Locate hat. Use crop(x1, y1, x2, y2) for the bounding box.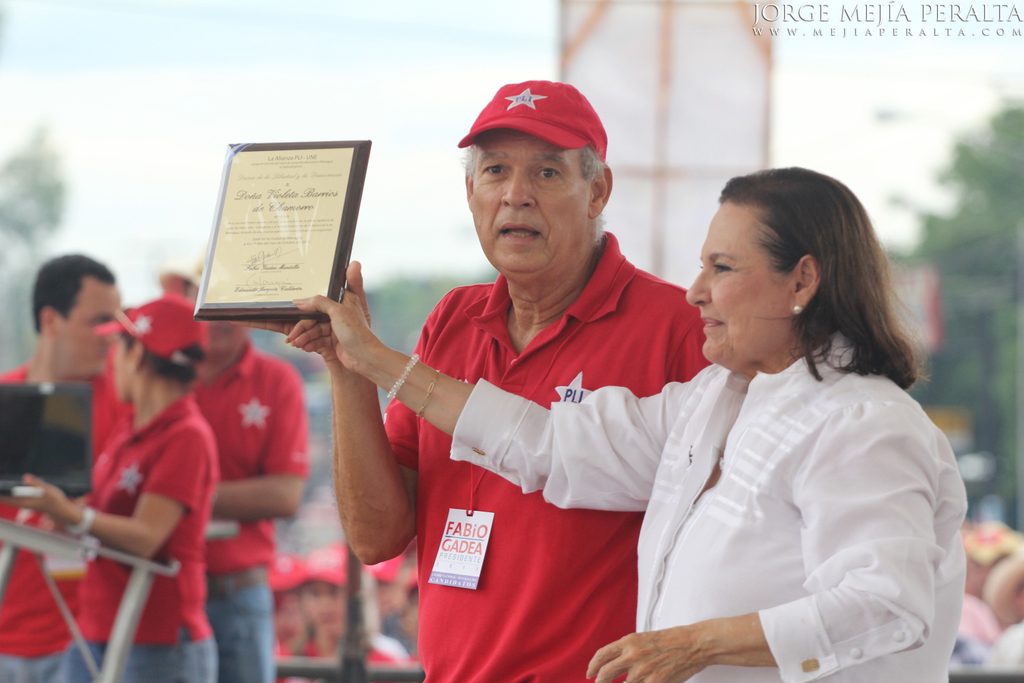
crop(266, 546, 305, 588).
